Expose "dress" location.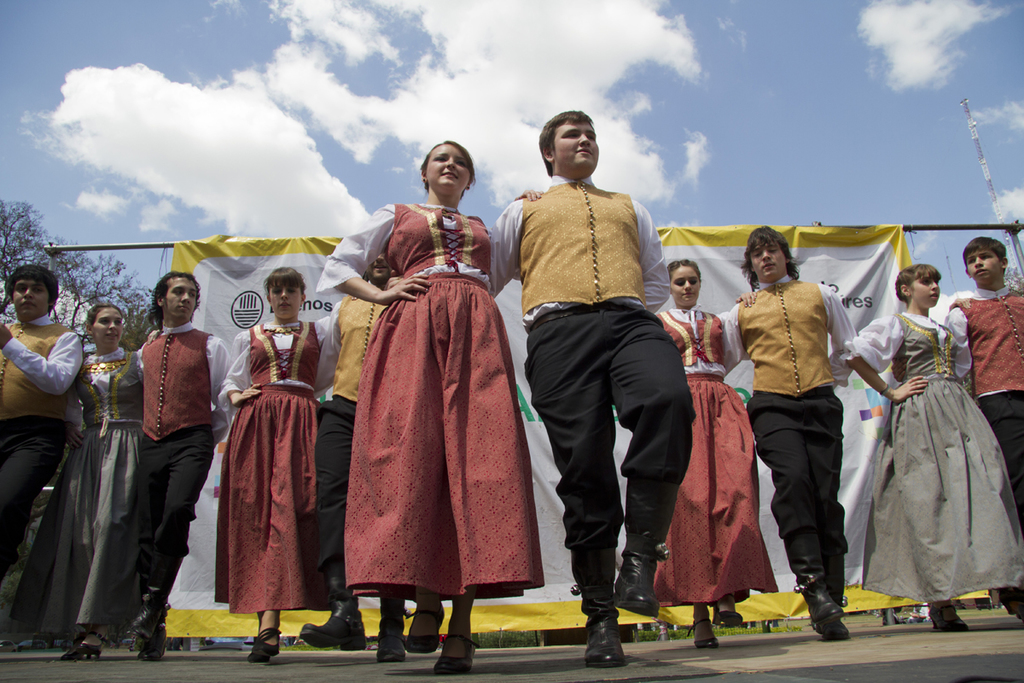
Exposed at [218,323,333,611].
